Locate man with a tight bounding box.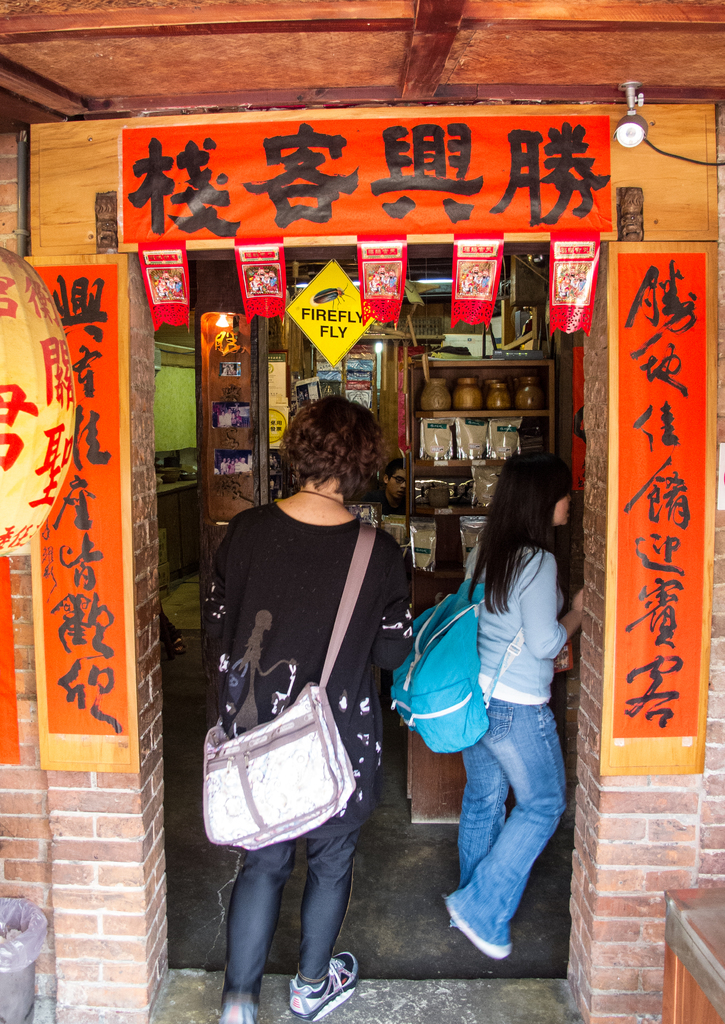
[left=194, top=406, right=423, bottom=982].
